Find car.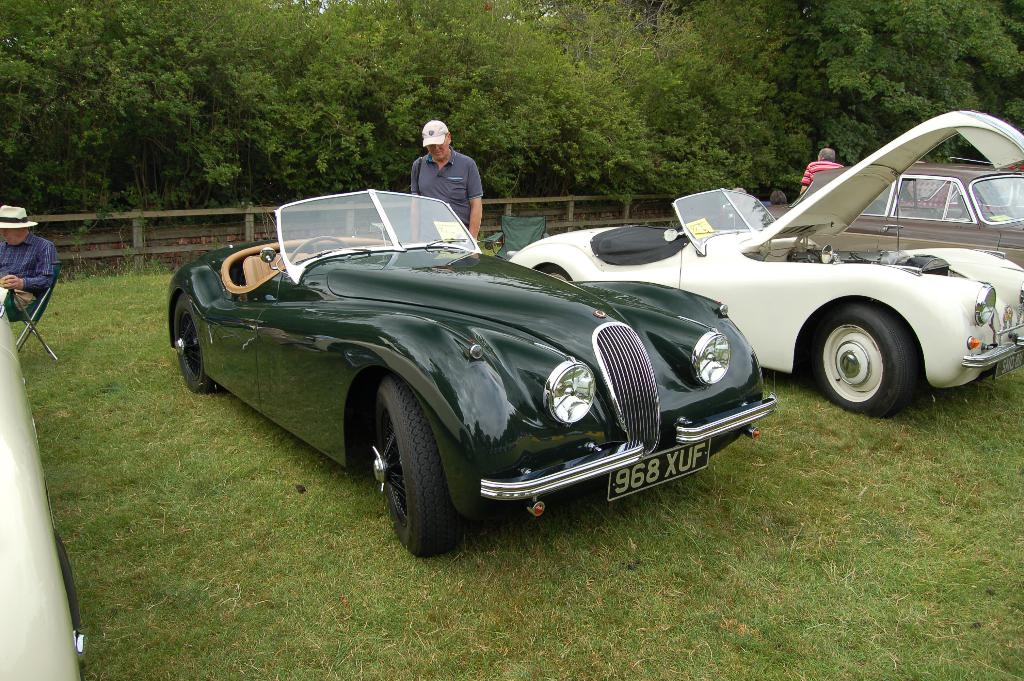
left=163, top=182, right=778, bottom=561.
